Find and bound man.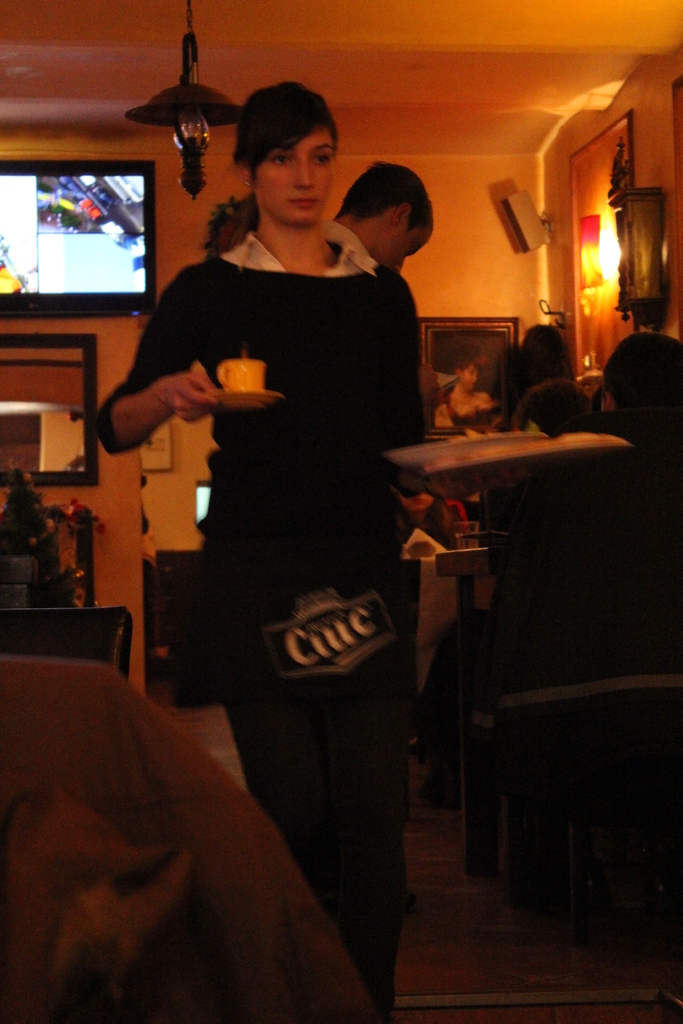
Bound: bbox=[592, 293, 682, 461].
